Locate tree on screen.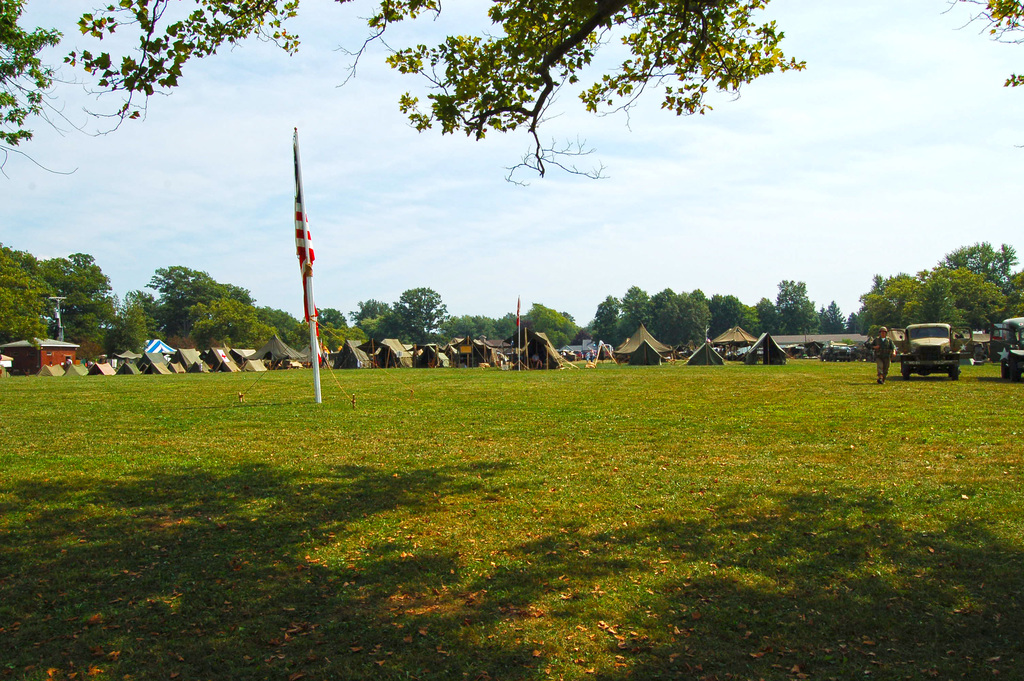
On screen at bbox=[221, 281, 255, 317].
